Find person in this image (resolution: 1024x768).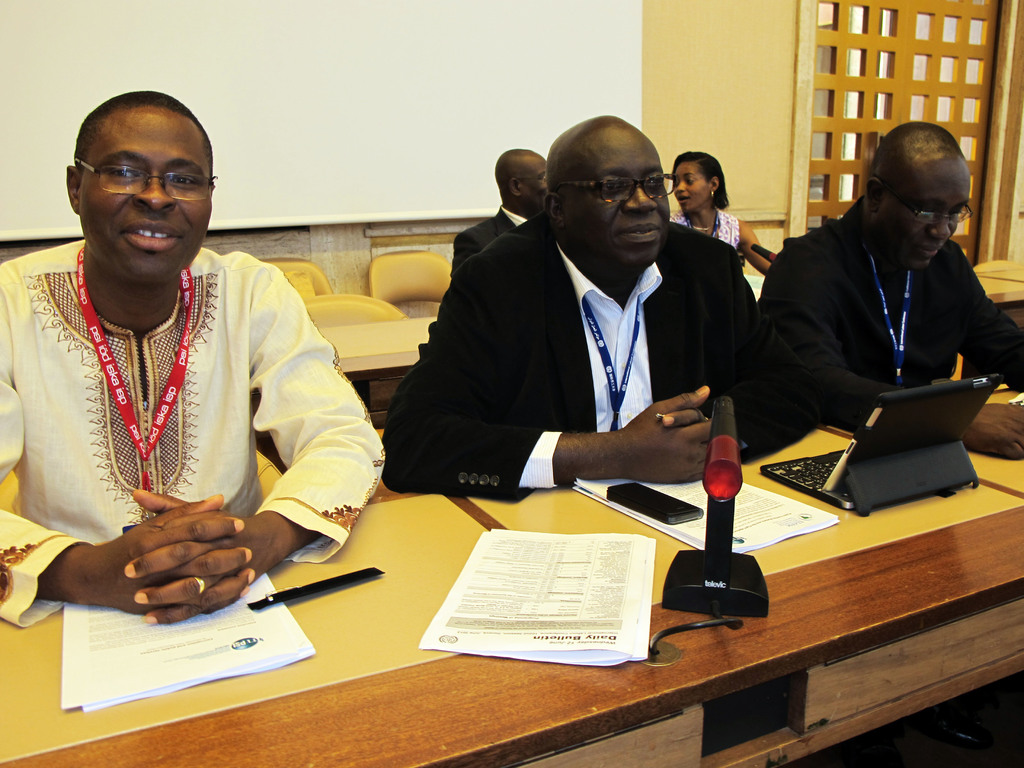
670:150:777:301.
